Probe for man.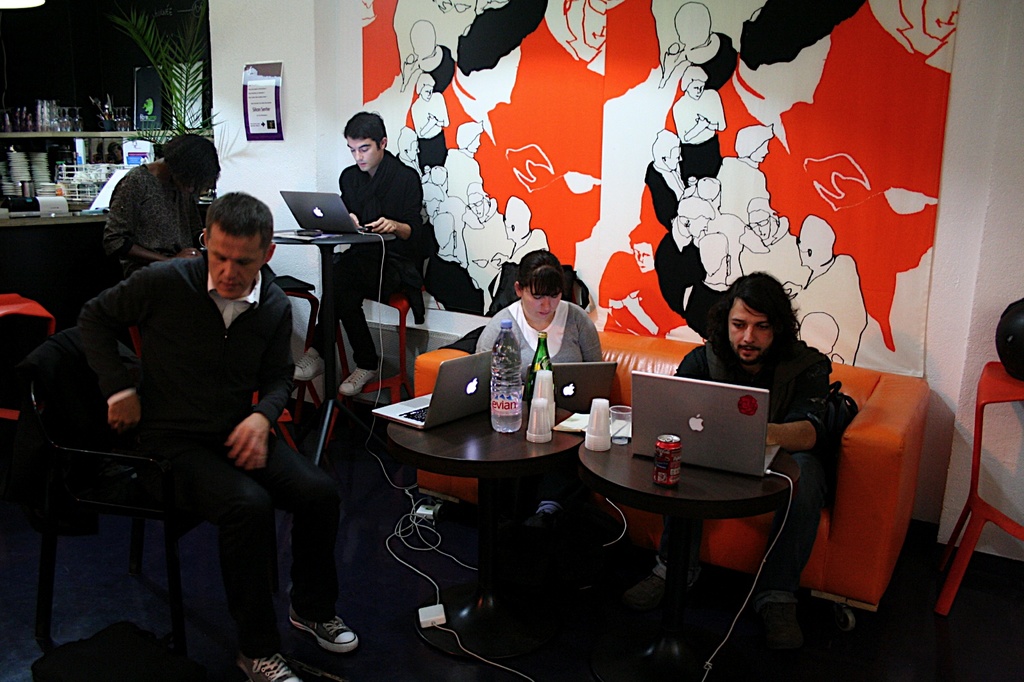
Probe result: <box>643,267,867,659</box>.
